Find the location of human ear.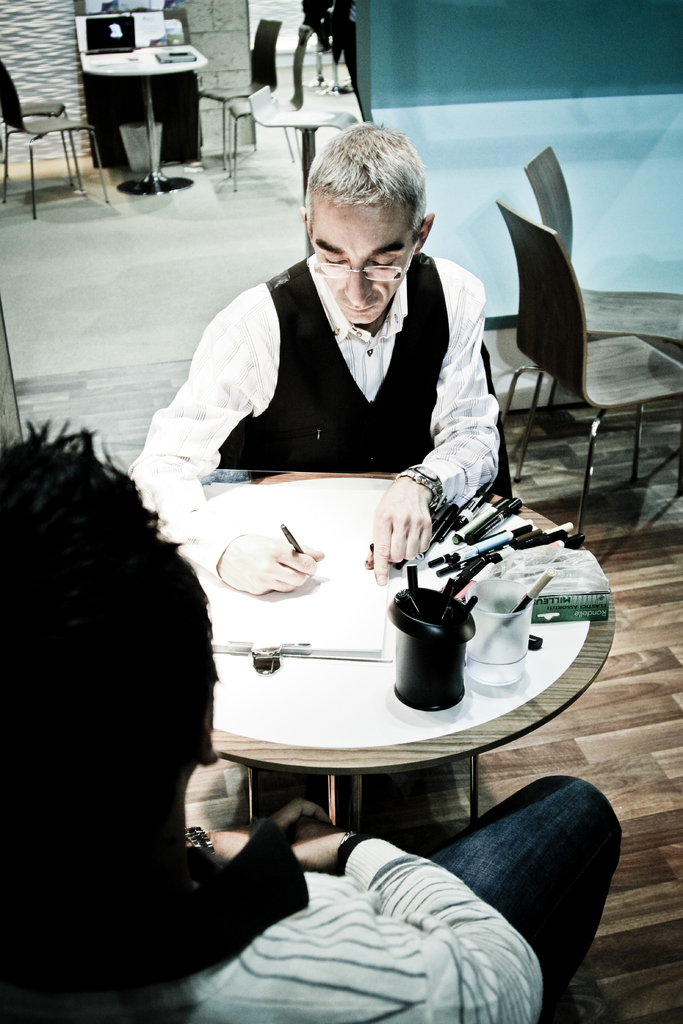
Location: 198 717 222 769.
